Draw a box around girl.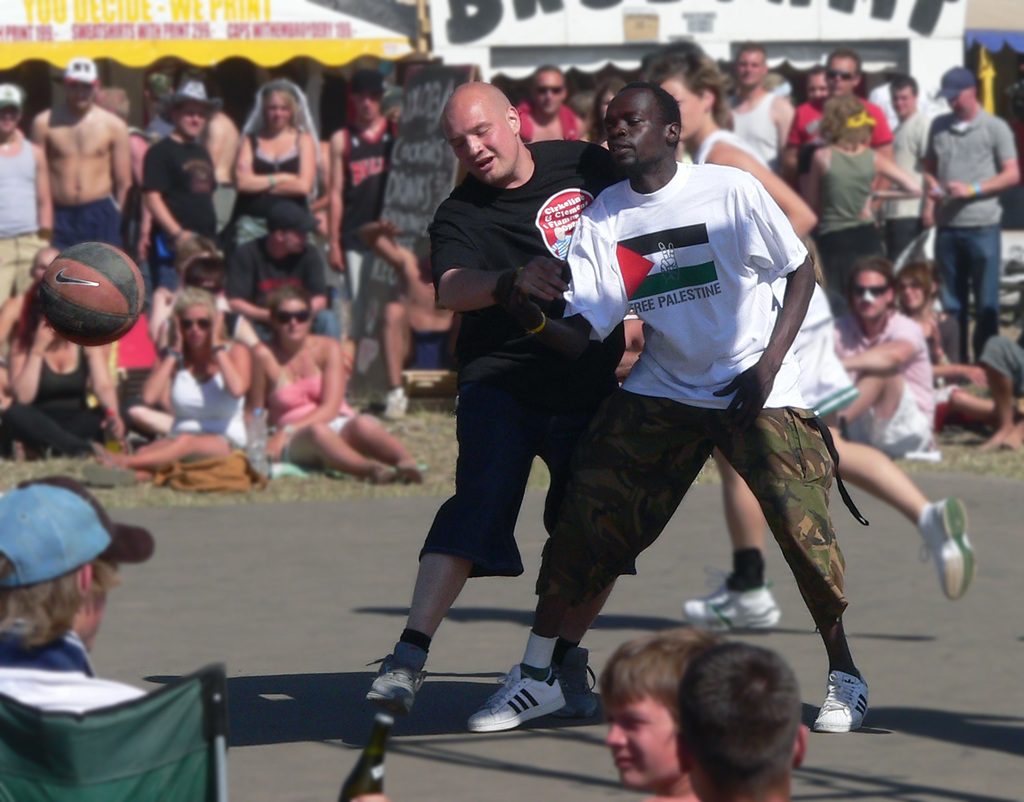
BBox(251, 283, 426, 486).
